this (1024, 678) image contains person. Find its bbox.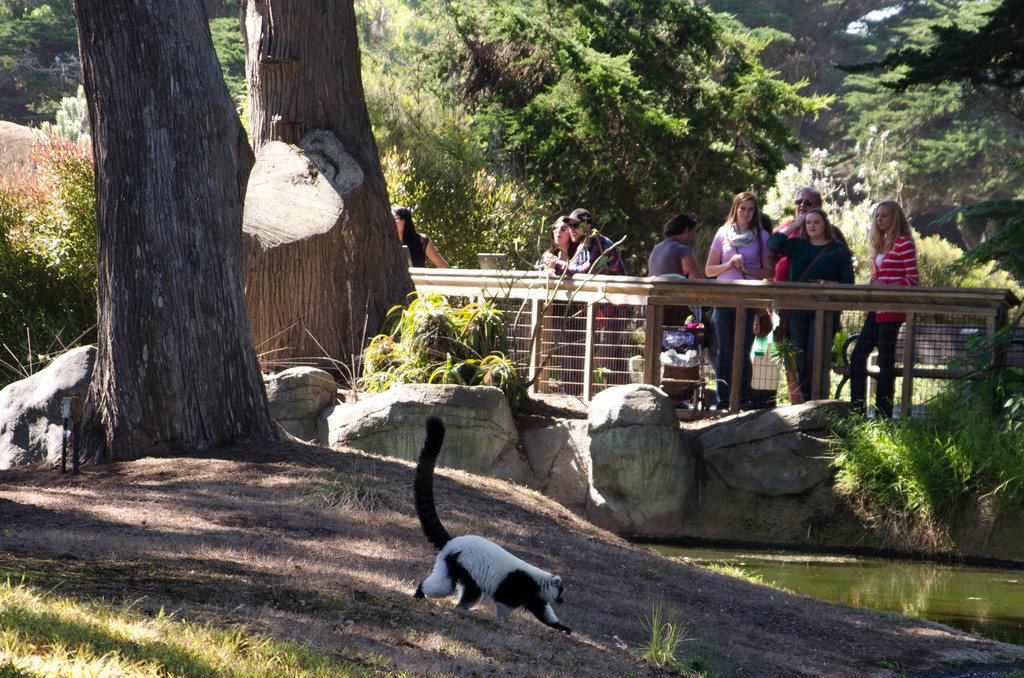
box=[771, 209, 852, 410].
